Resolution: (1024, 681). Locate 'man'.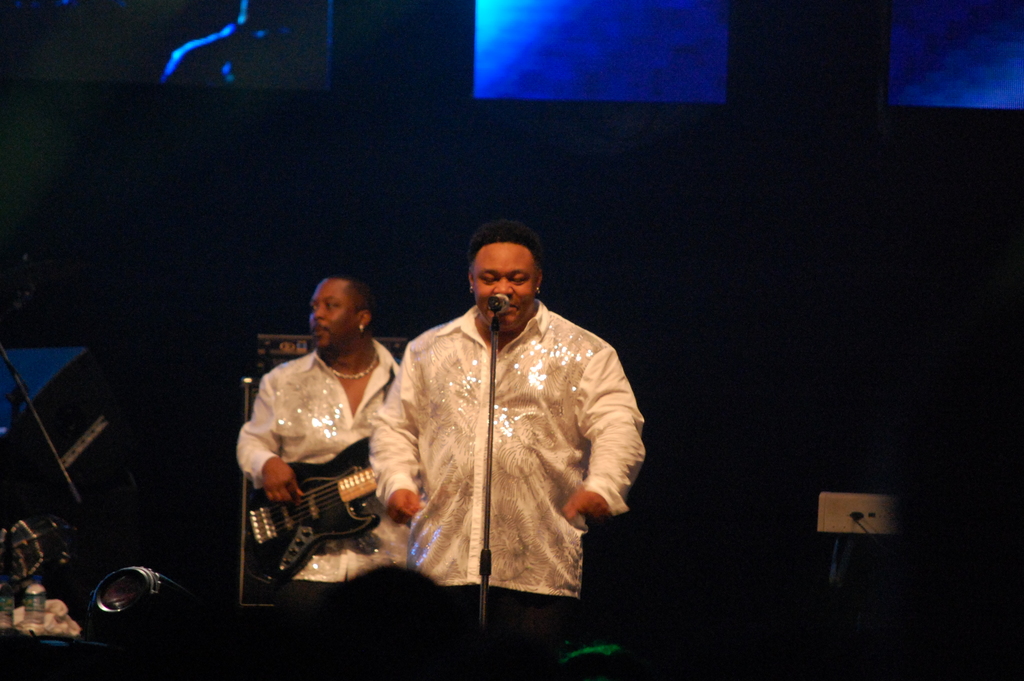
232:270:420:680.
